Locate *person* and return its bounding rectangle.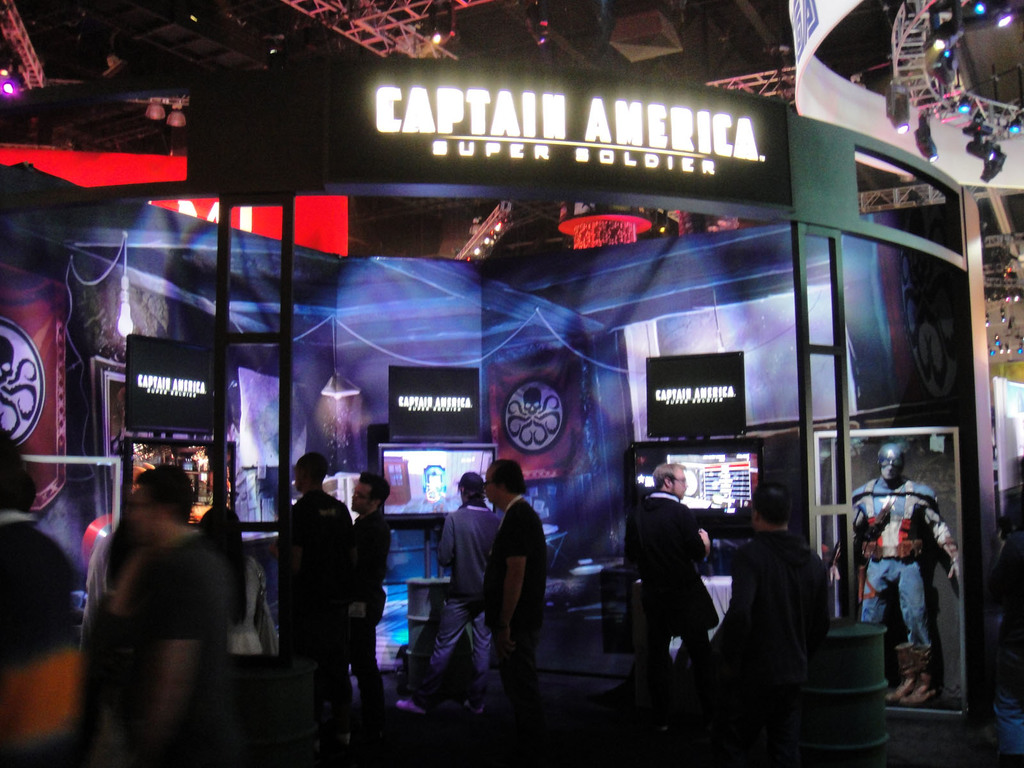
bbox=[833, 442, 960, 703].
